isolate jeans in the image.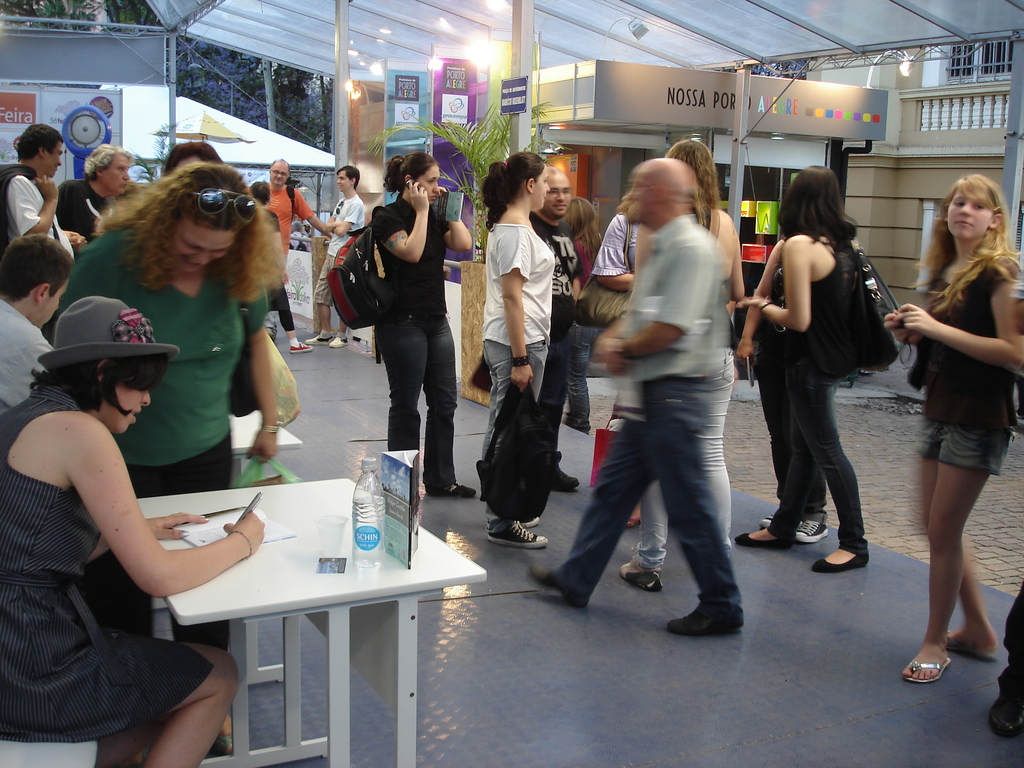
Isolated region: locate(474, 335, 552, 449).
